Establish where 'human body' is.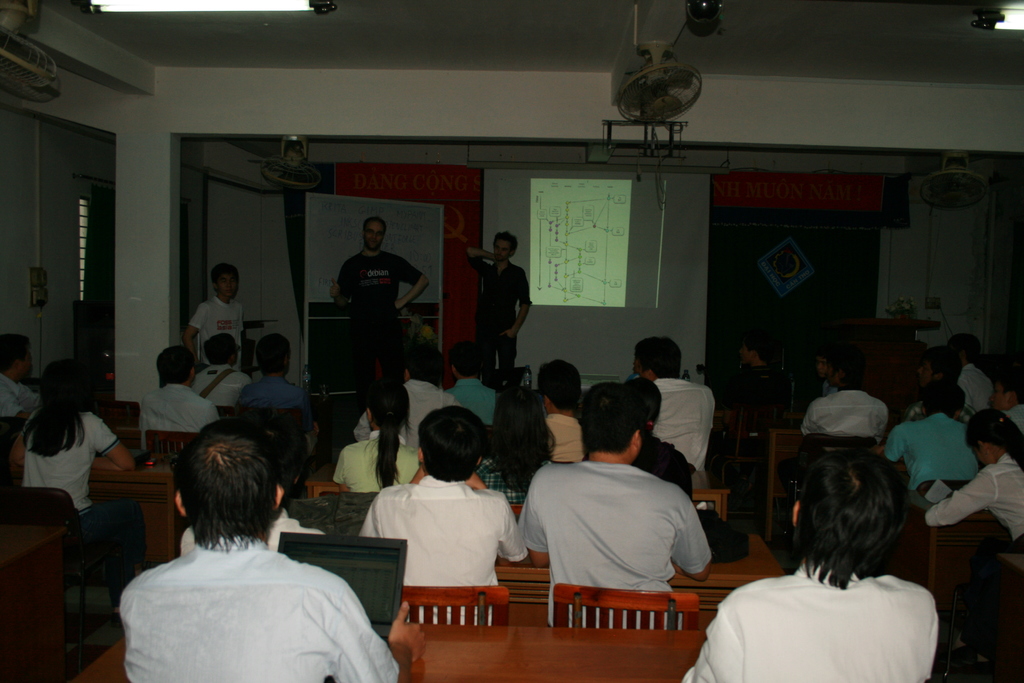
Established at locate(938, 329, 995, 417).
